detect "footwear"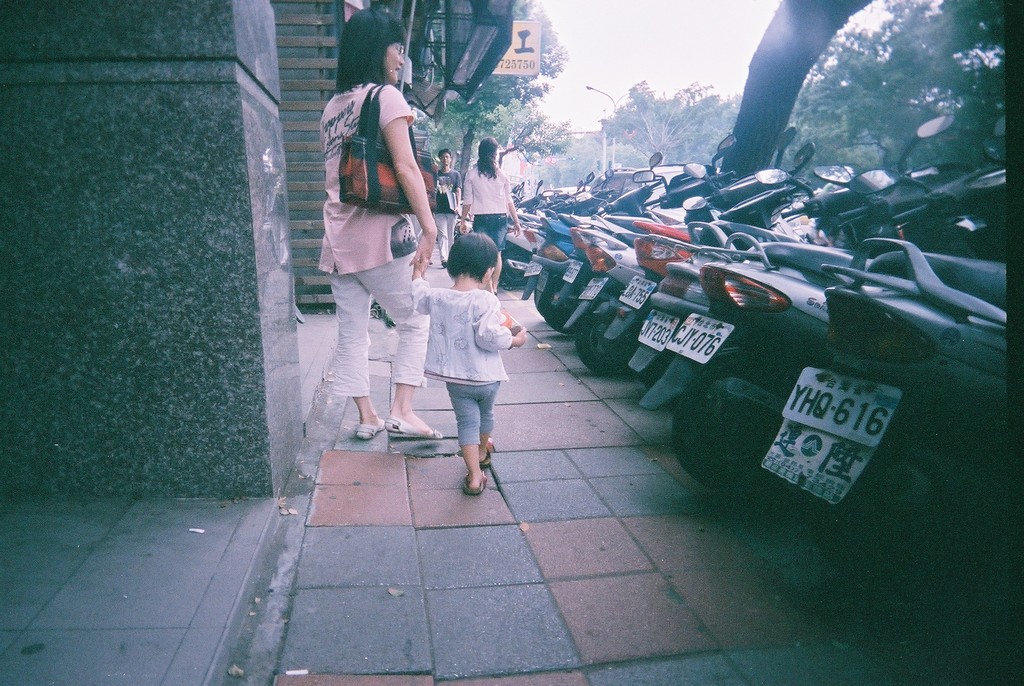
bbox=(440, 260, 446, 266)
